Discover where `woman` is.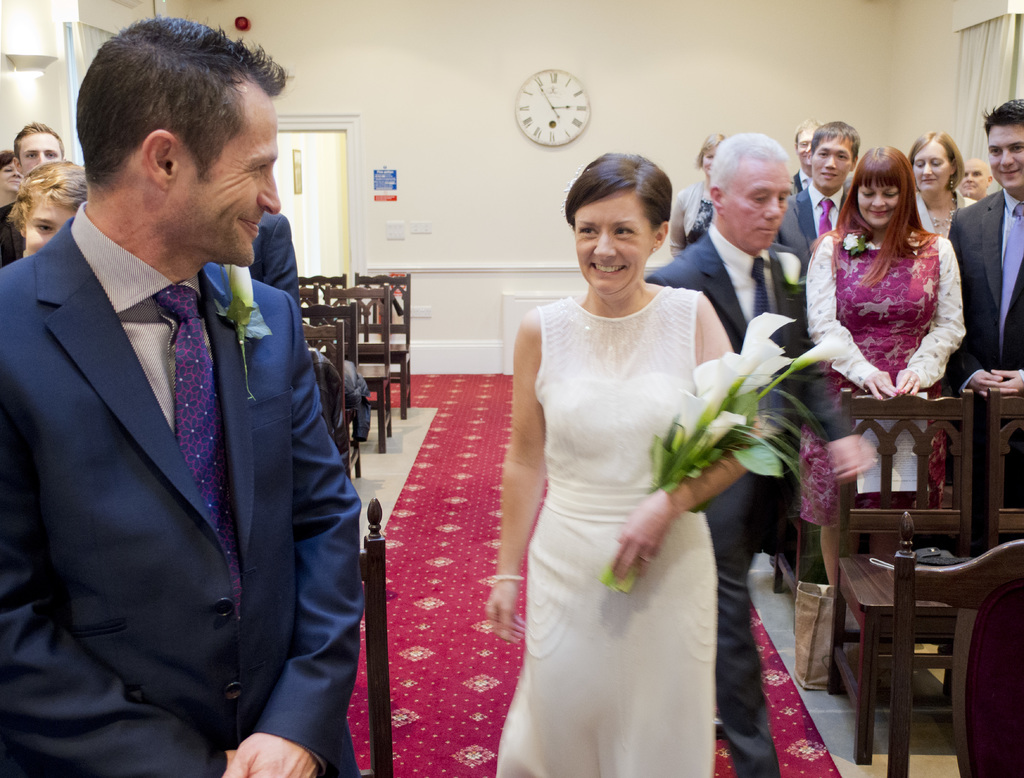
Discovered at crop(493, 144, 756, 764).
